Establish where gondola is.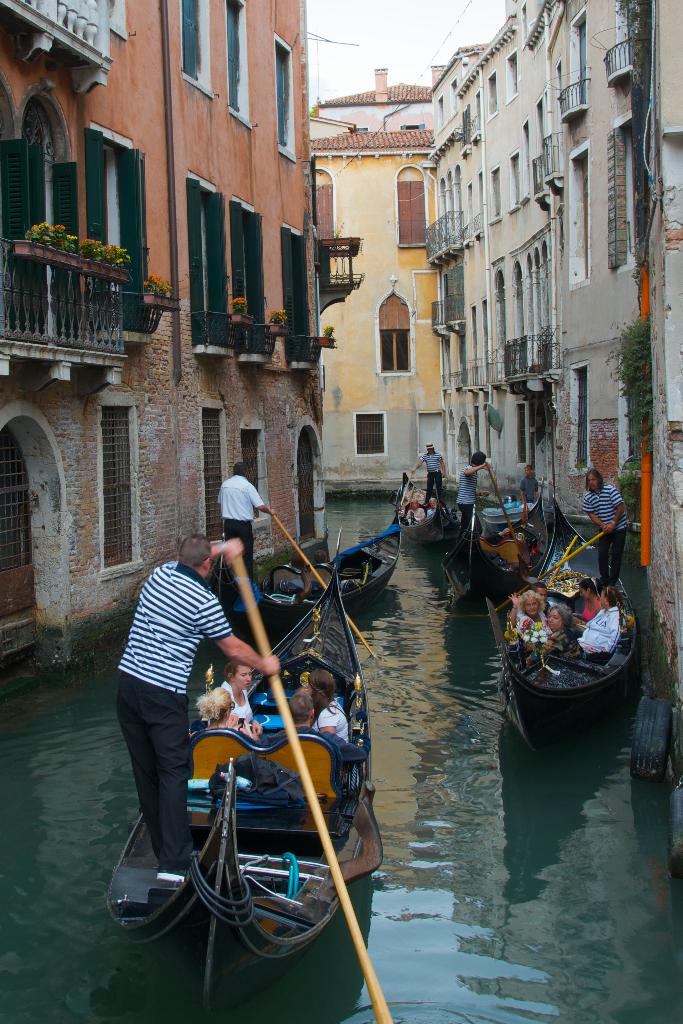
Established at 103, 526, 393, 1013.
